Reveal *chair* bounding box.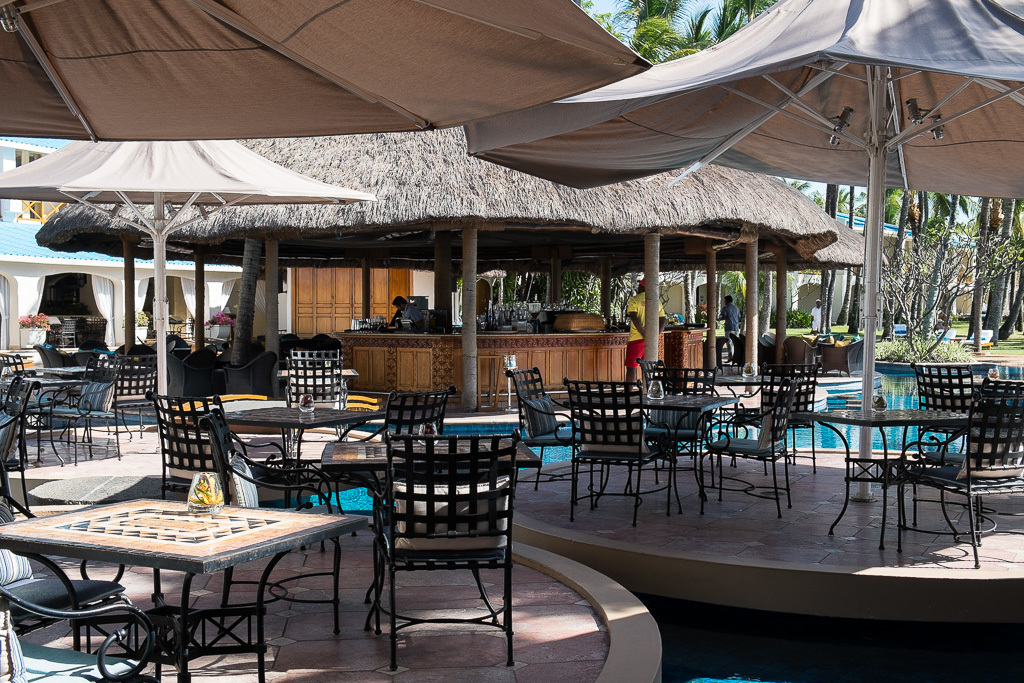
Revealed: detection(0, 373, 37, 515).
